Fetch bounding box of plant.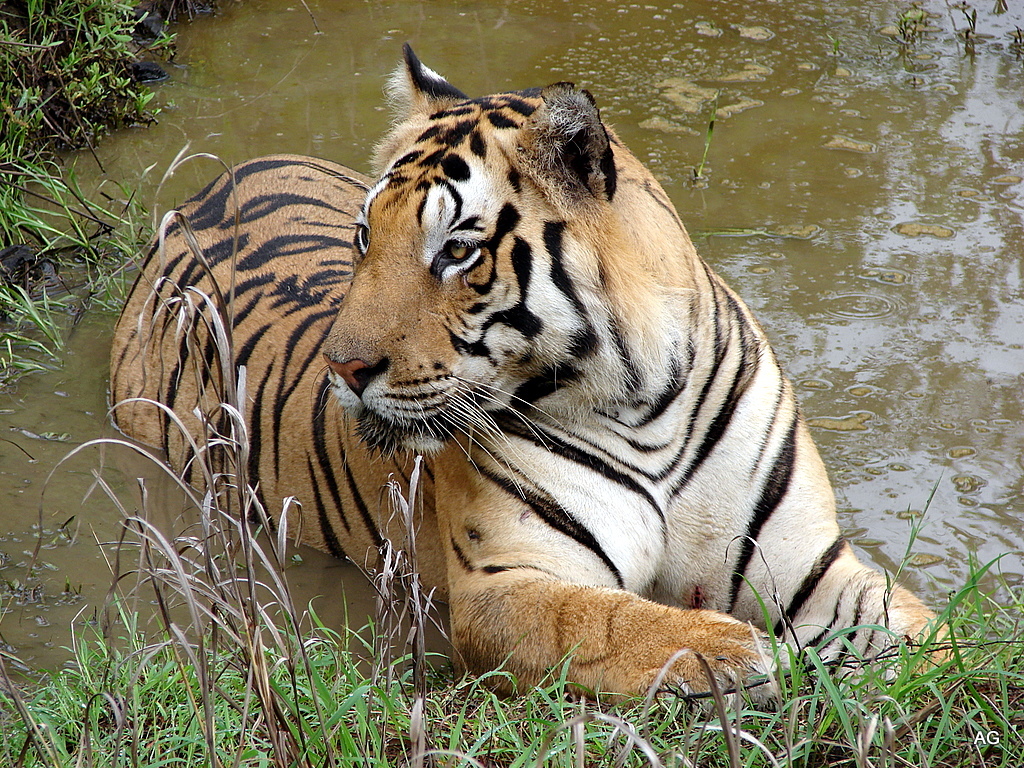
Bbox: 0/0/211/396.
